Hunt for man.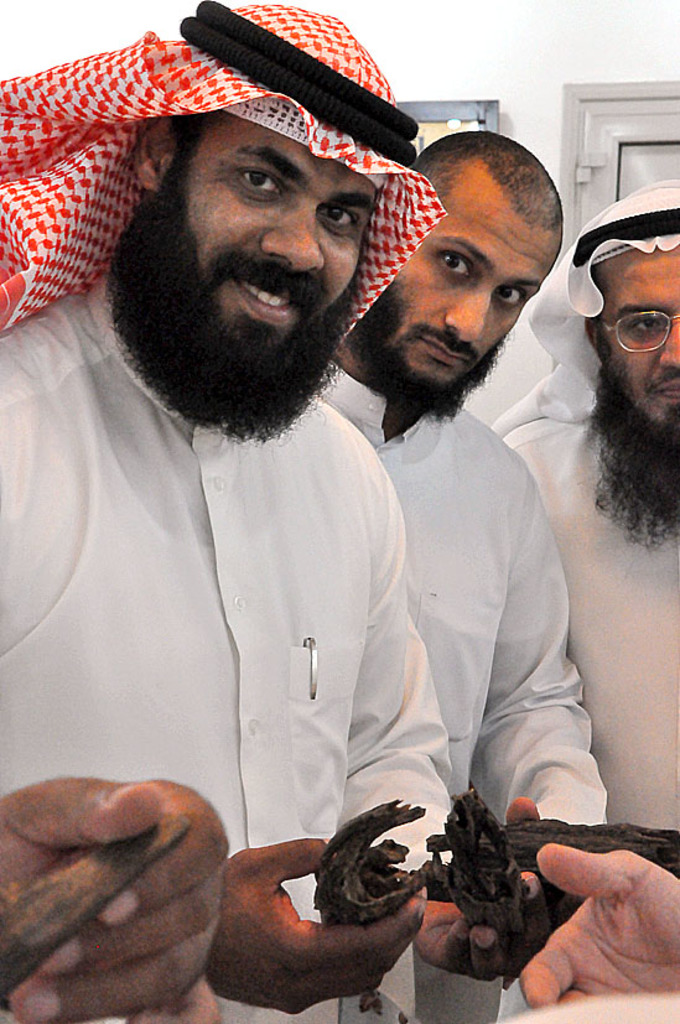
Hunted down at {"left": 0, "top": 771, "right": 224, "bottom": 1023}.
